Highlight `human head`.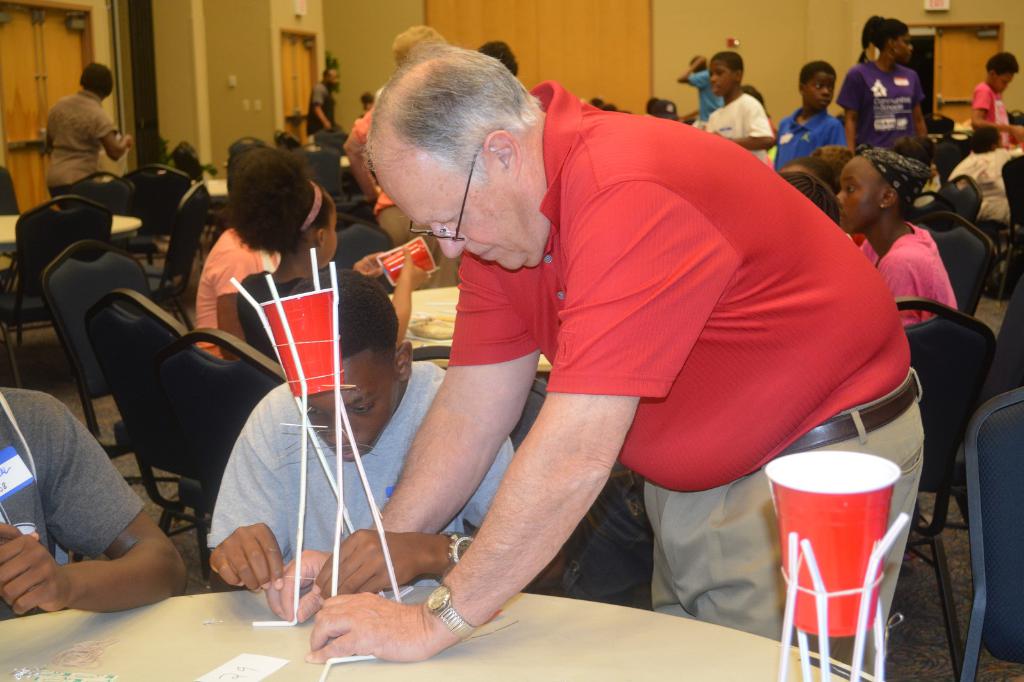
Highlighted region: (x1=895, y1=136, x2=926, y2=158).
